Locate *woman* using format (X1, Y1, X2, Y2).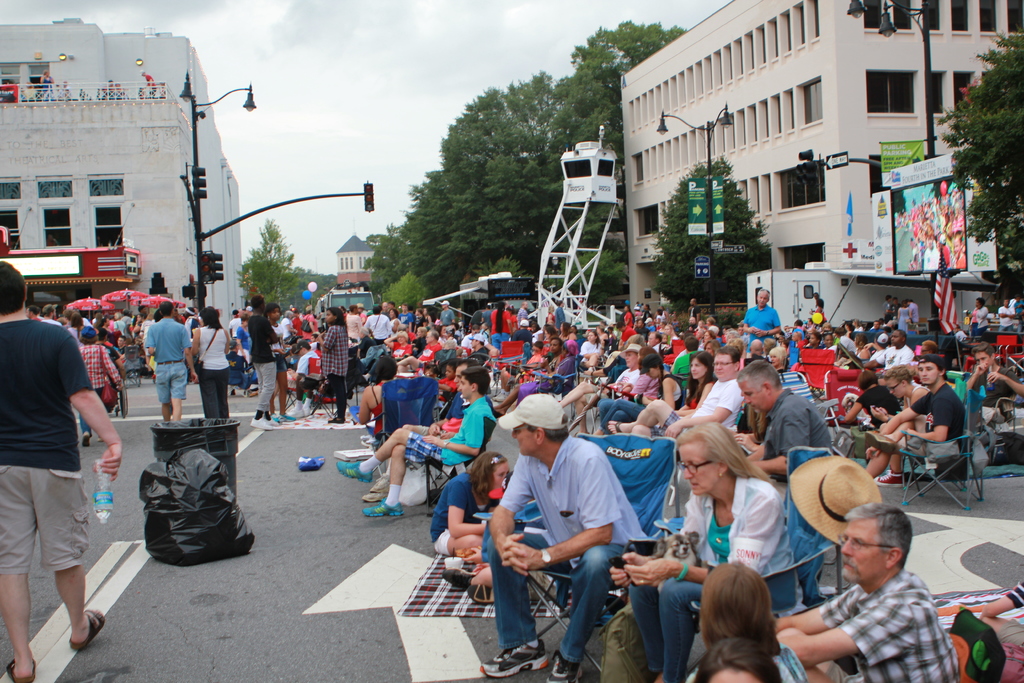
(675, 348, 722, 408).
